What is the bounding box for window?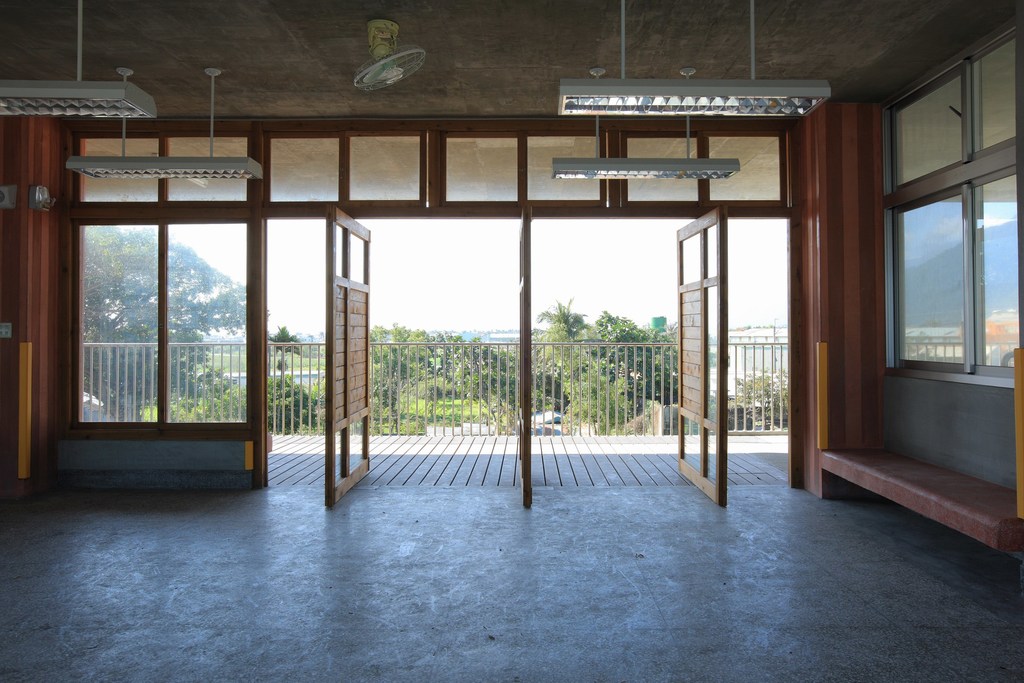
bbox=[42, 122, 271, 481].
